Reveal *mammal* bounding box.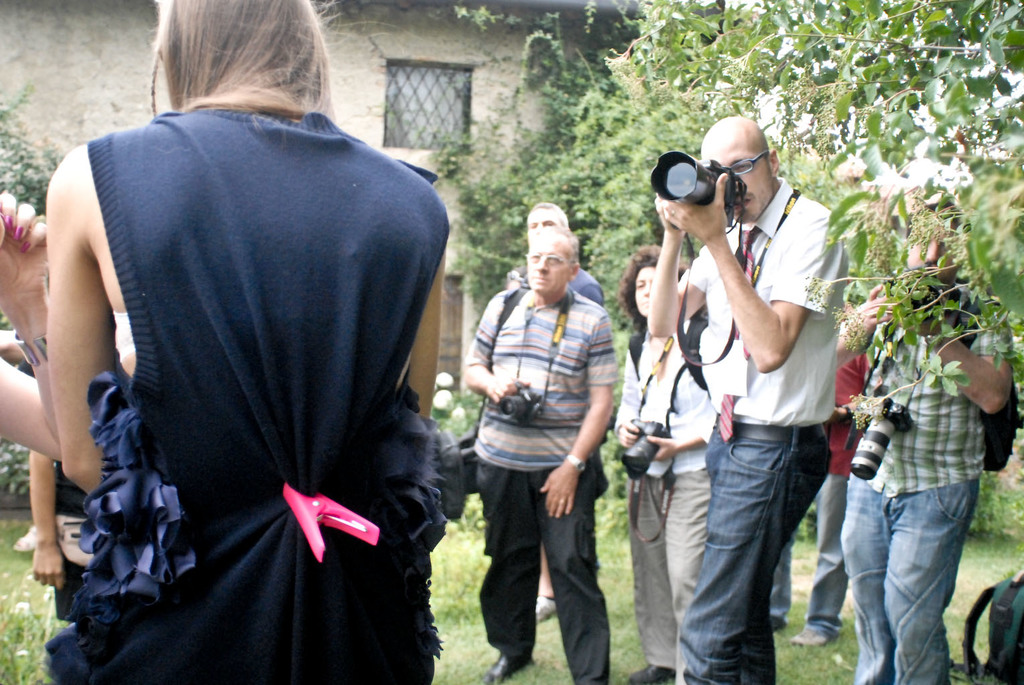
Revealed: bbox=(16, 329, 95, 626).
